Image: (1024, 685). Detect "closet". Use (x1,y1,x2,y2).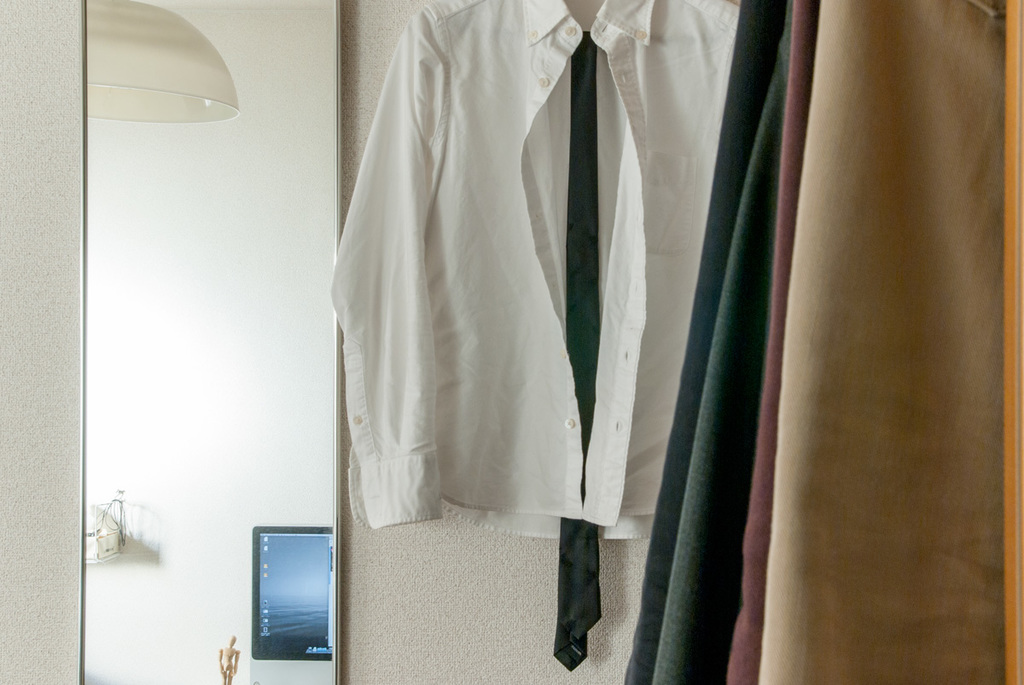
(340,0,1006,684).
